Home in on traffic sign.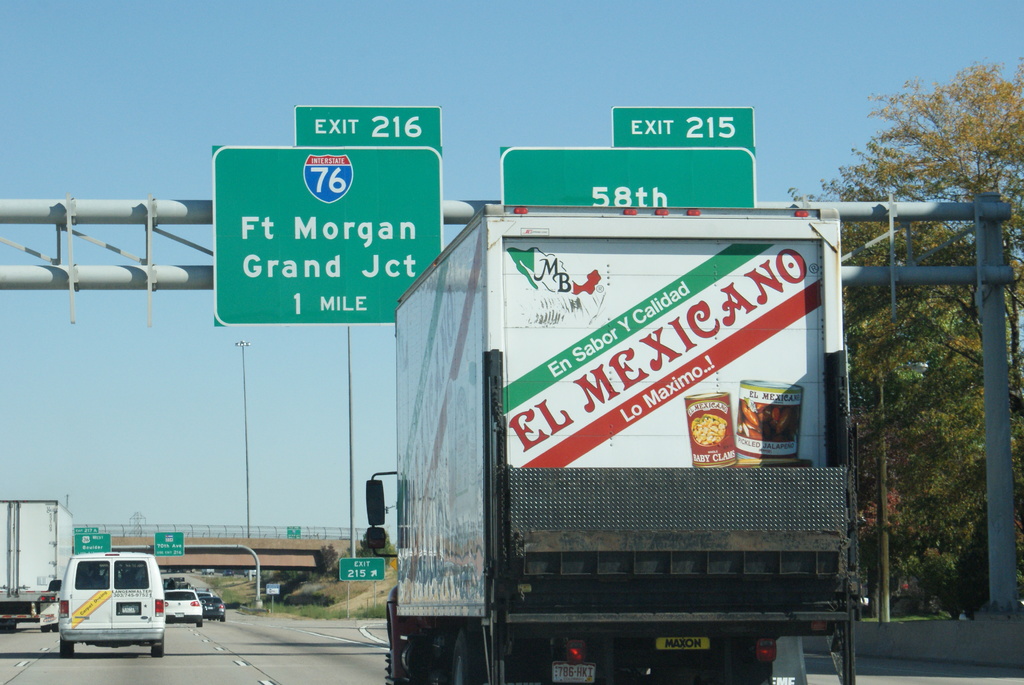
Homed in at 336, 555, 388, 583.
